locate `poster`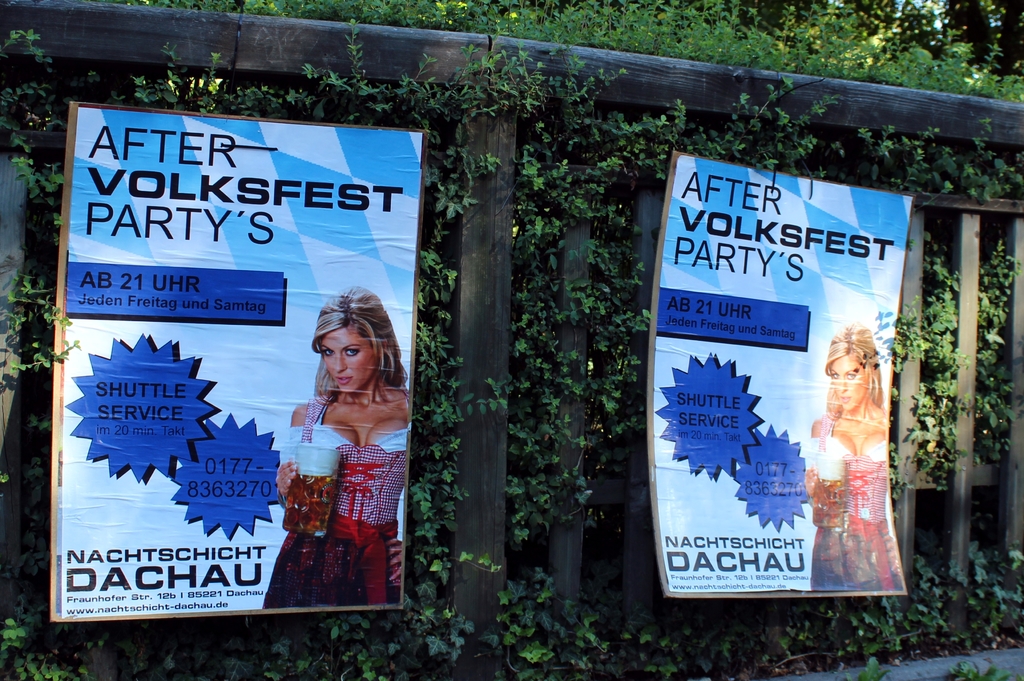
bbox=[649, 147, 908, 592]
